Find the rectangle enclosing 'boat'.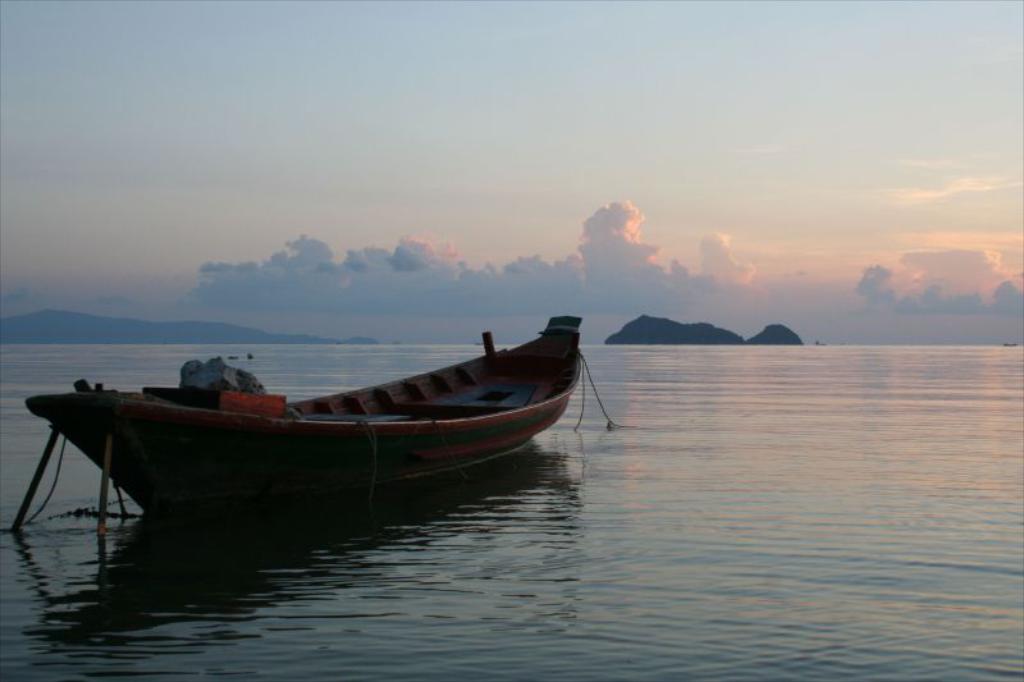
(24,311,603,517).
